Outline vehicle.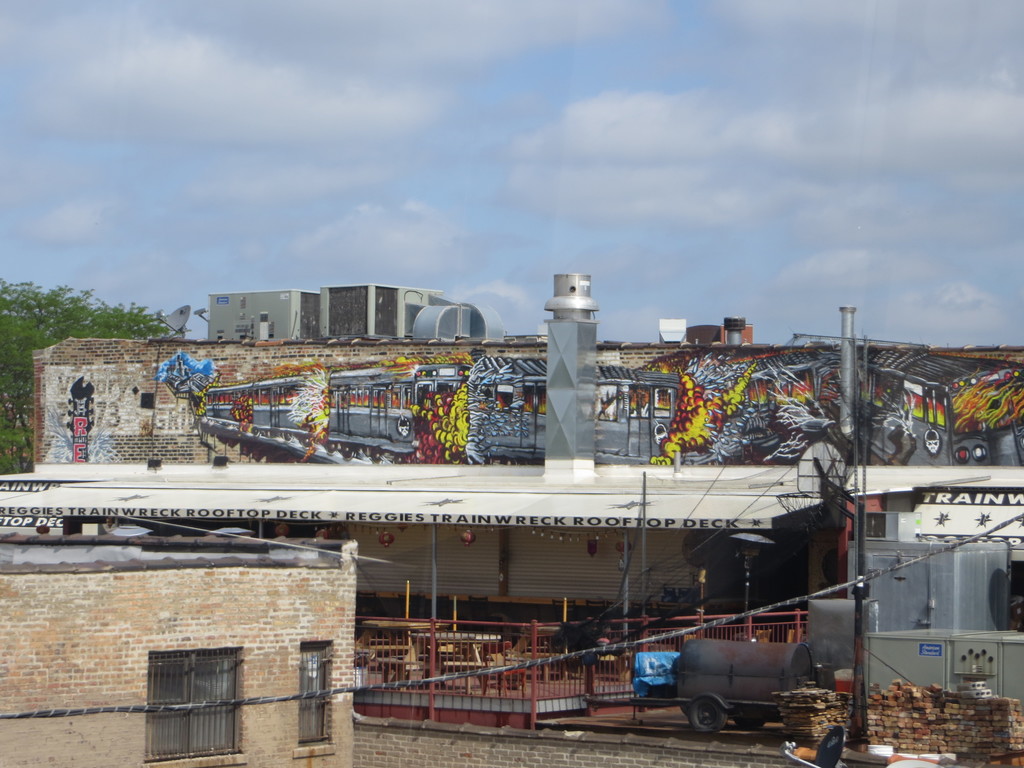
Outline: pyautogui.locateOnScreen(625, 640, 816, 732).
